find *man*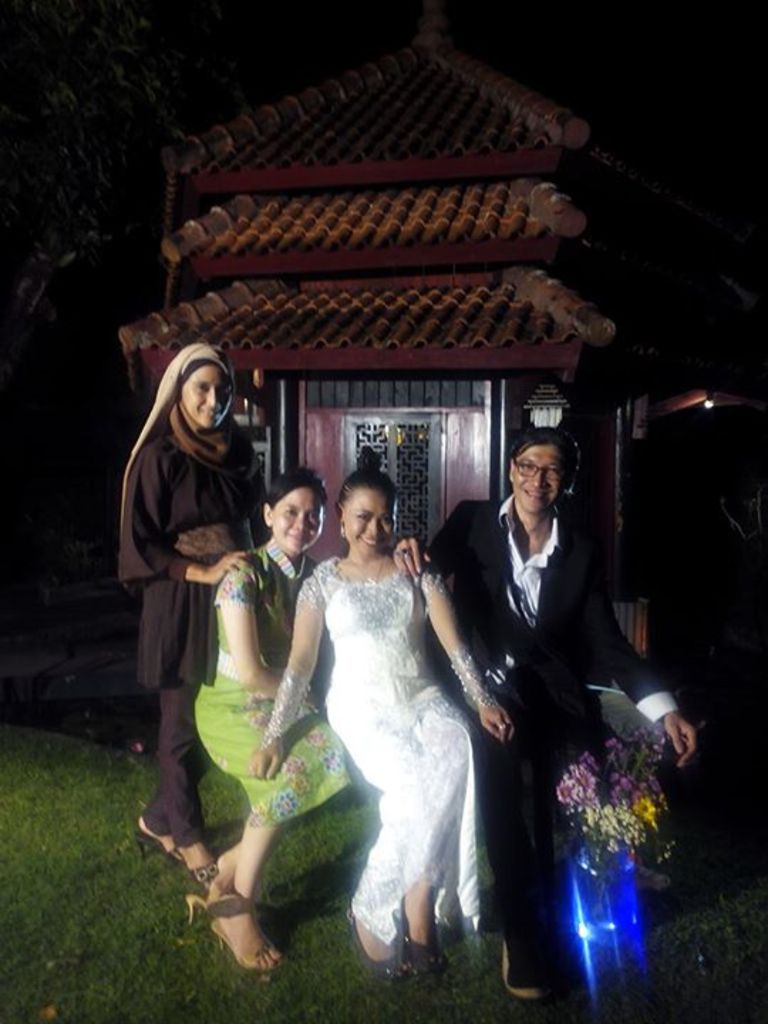
box(434, 410, 674, 951)
